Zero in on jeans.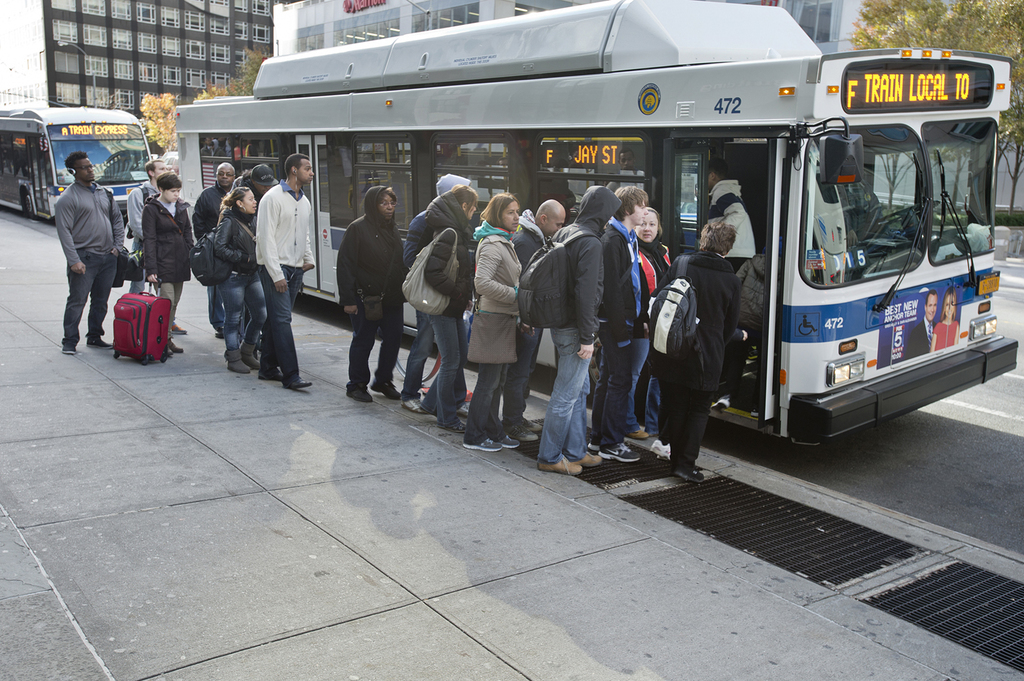
Zeroed in: l=348, t=318, r=401, b=385.
